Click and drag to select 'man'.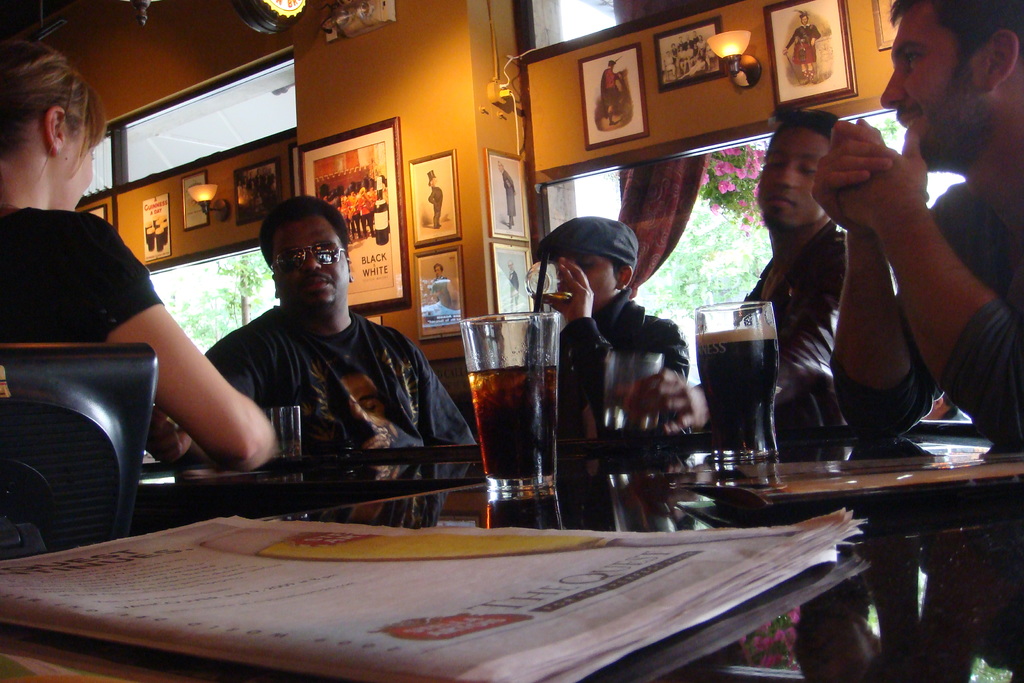
Selection: [x1=808, y1=0, x2=1023, y2=443].
